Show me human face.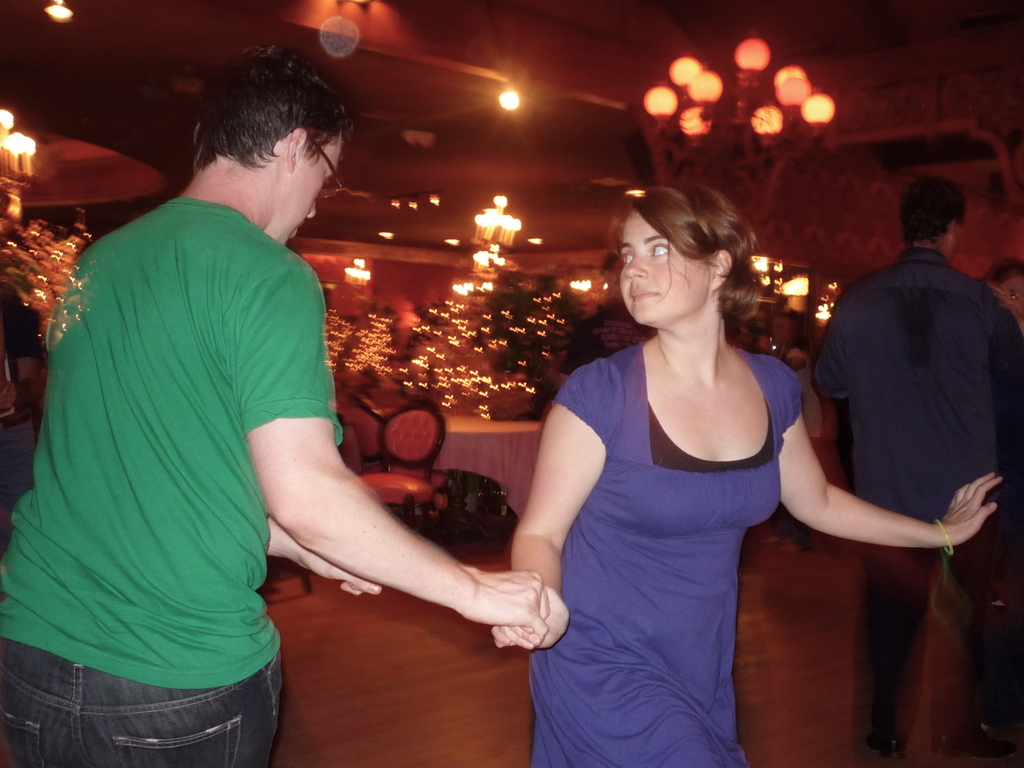
human face is here: 617:209:705:325.
